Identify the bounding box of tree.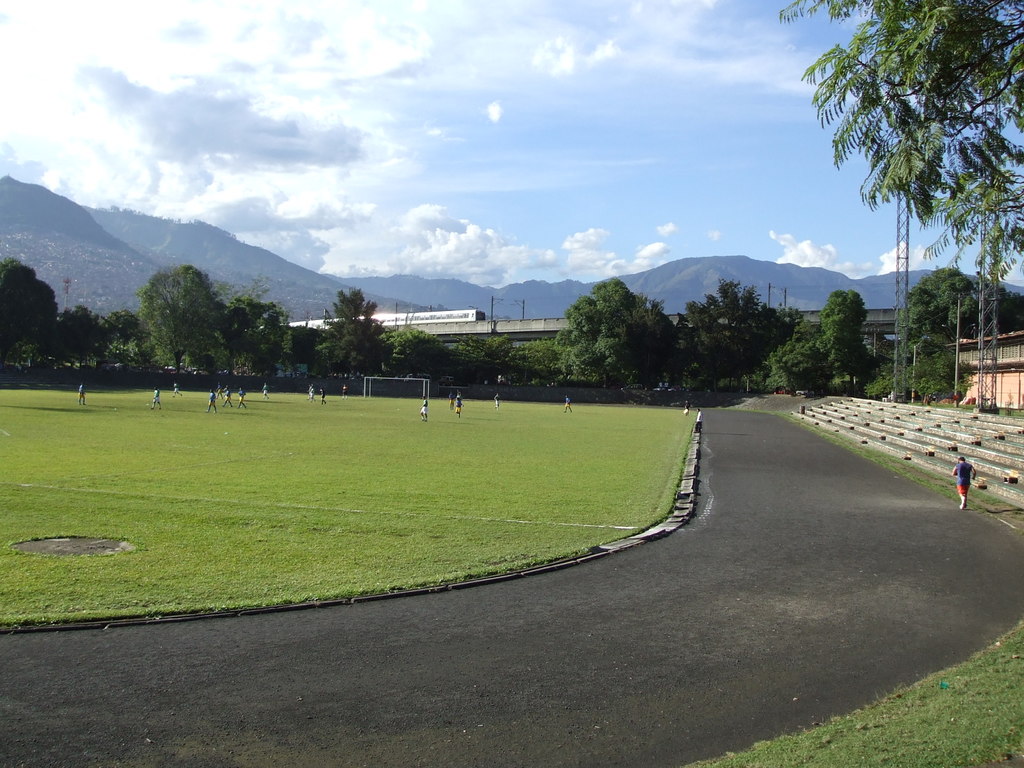
<region>118, 252, 227, 361</region>.
